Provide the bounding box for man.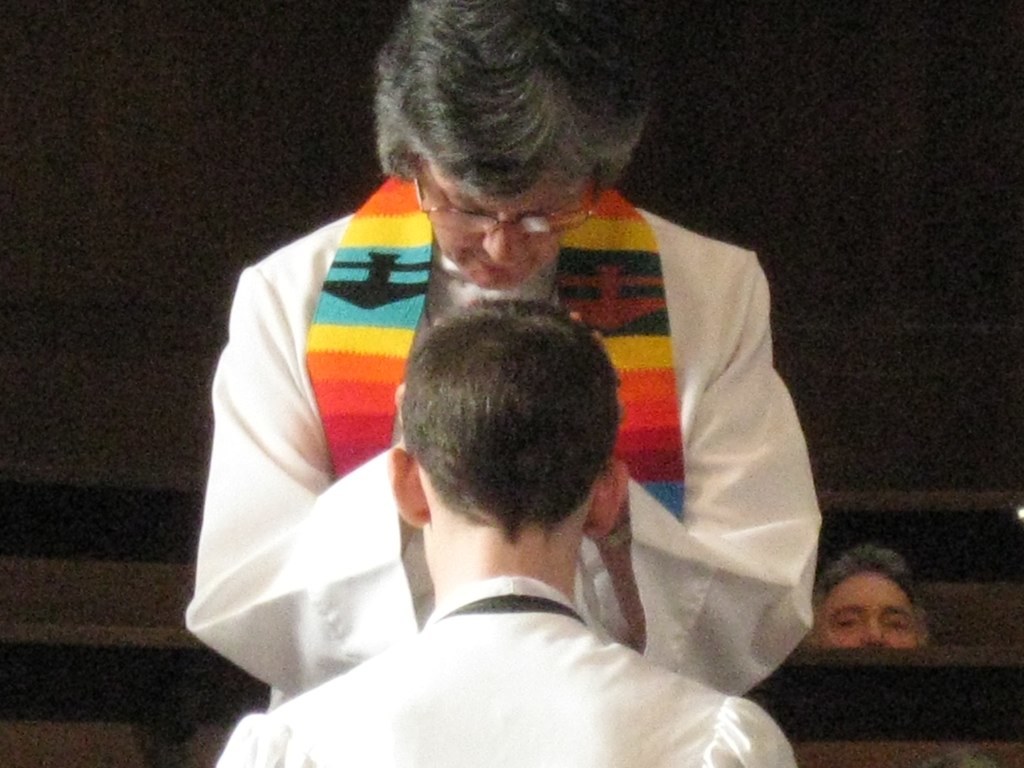
(188,0,823,705).
